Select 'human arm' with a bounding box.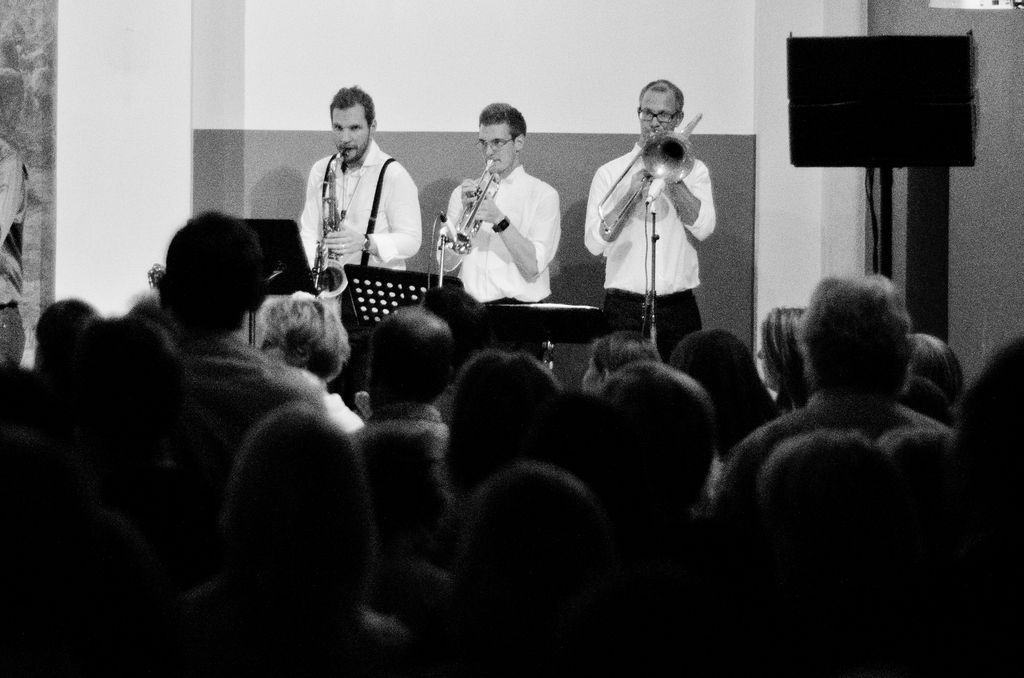
left=472, top=182, right=563, bottom=285.
